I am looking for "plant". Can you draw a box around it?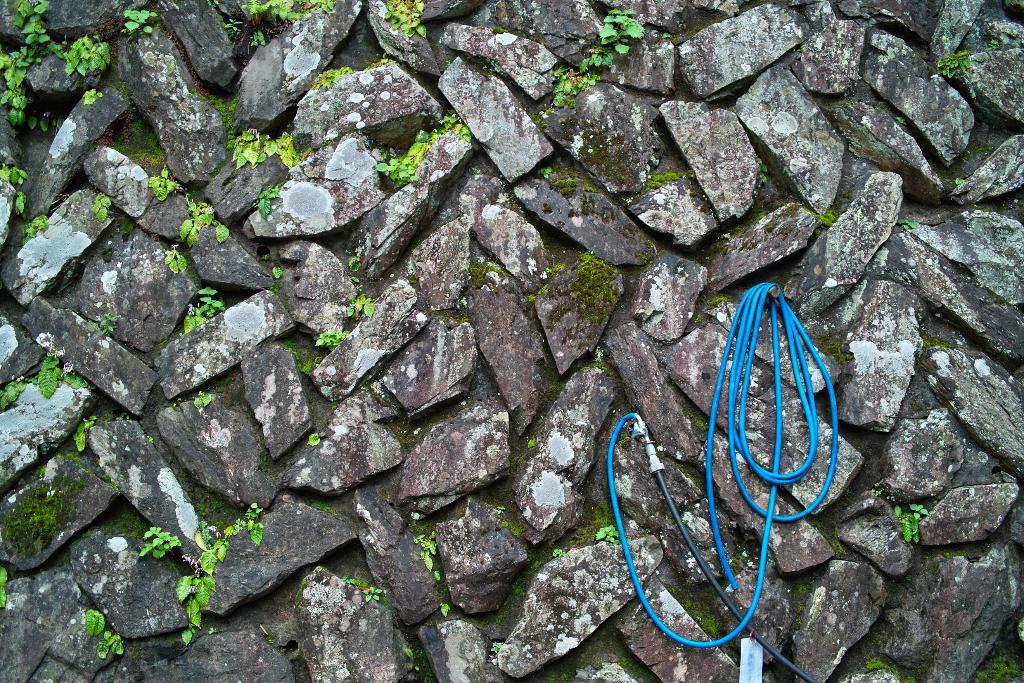
Sure, the bounding box is x1=272 y1=133 x2=301 y2=168.
